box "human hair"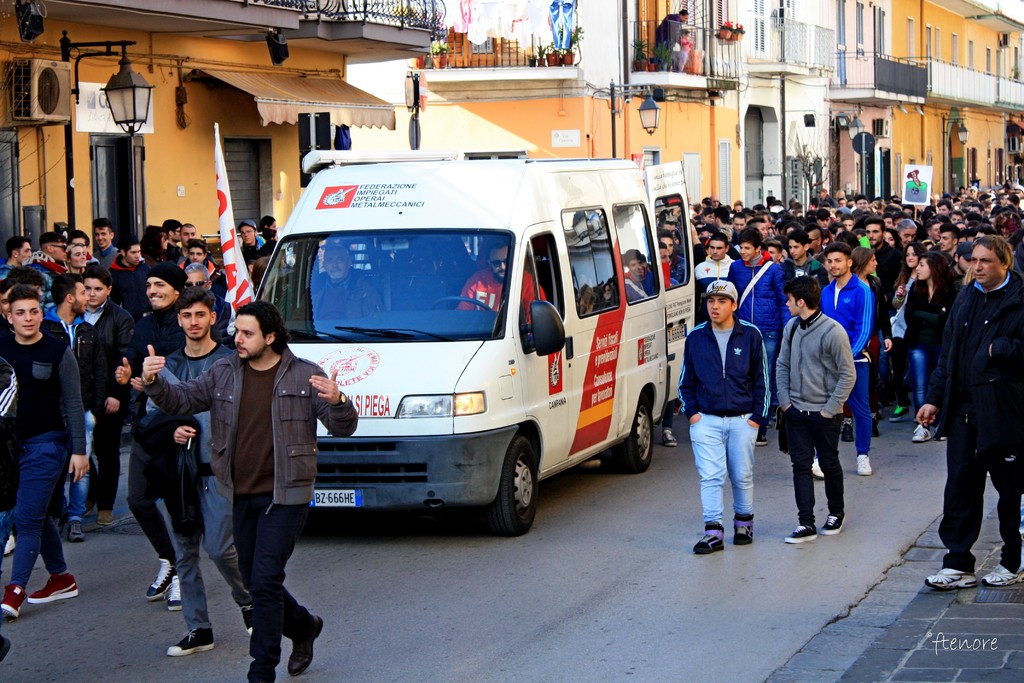
184 262 212 279
